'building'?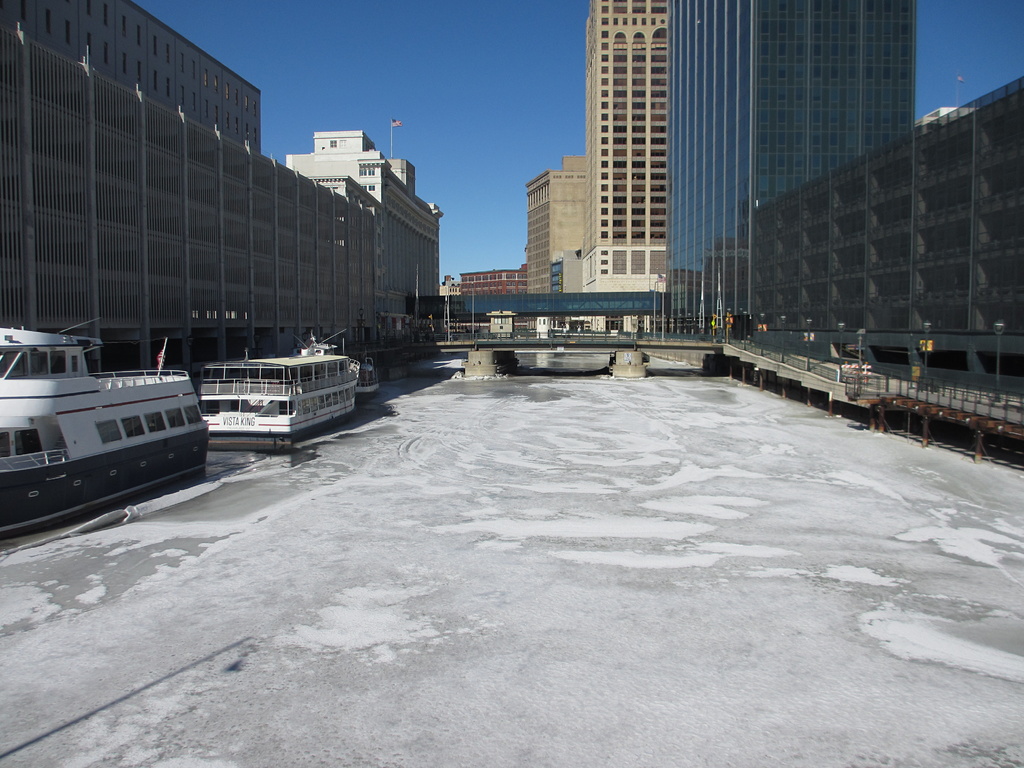
pyautogui.locateOnScreen(0, 0, 452, 352)
